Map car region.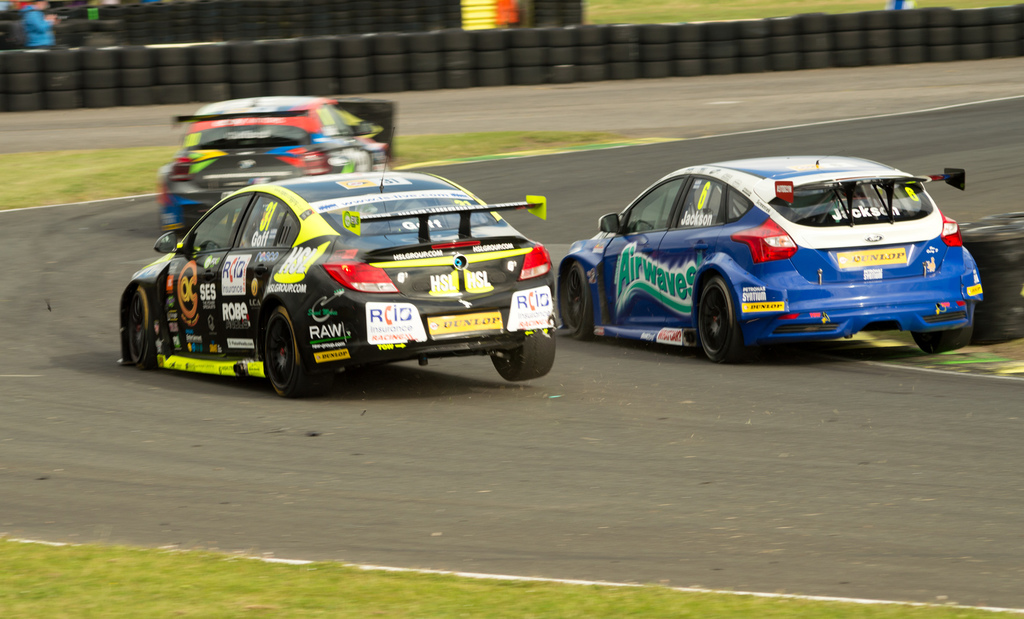
Mapped to {"x1": 119, "y1": 128, "x2": 557, "y2": 400}.
